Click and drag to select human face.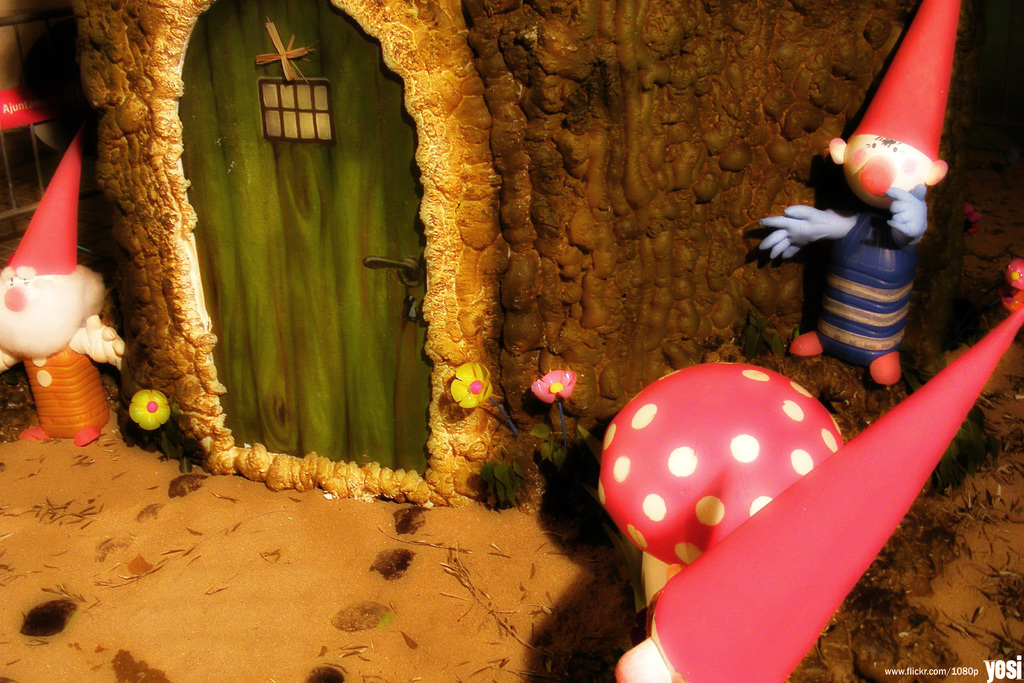
Selection: pyautogui.locateOnScreen(0, 260, 91, 360).
